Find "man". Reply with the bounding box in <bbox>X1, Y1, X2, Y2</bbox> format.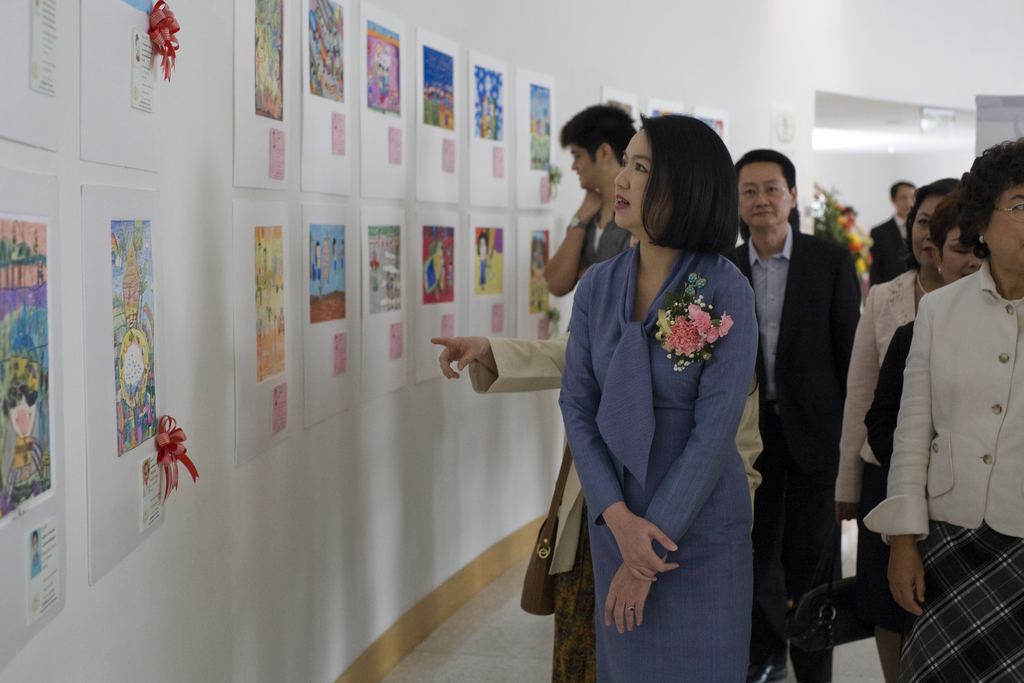
<bbox>725, 138, 857, 682</bbox>.
